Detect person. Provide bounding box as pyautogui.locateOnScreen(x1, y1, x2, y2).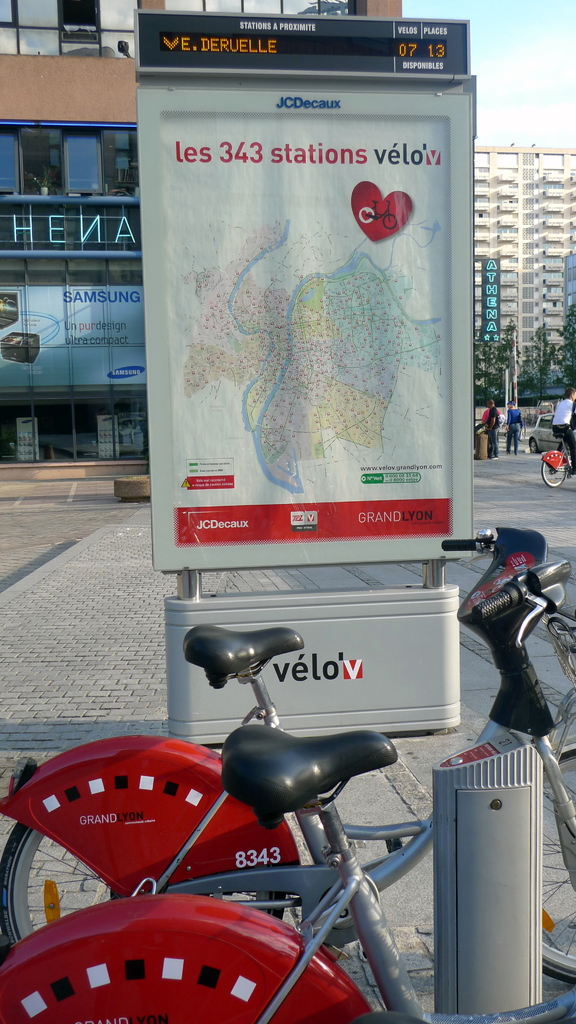
pyautogui.locateOnScreen(477, 397, 500, 456).
